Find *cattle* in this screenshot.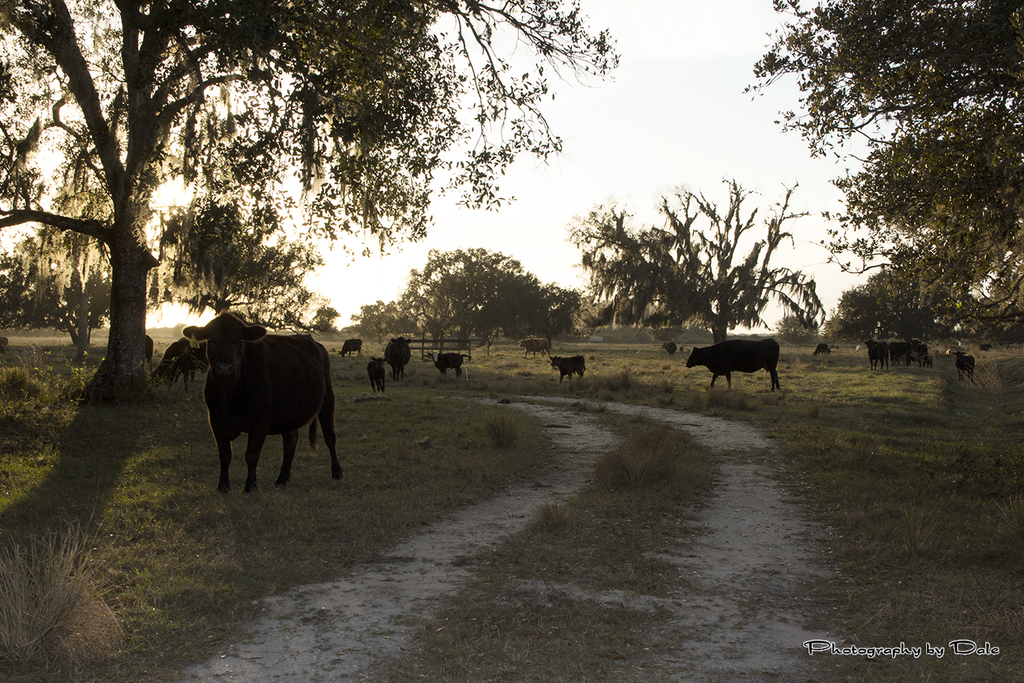
The bounding box for *cattle* is pyautogui.locateOnScreen(367, 354, 387, 392).
